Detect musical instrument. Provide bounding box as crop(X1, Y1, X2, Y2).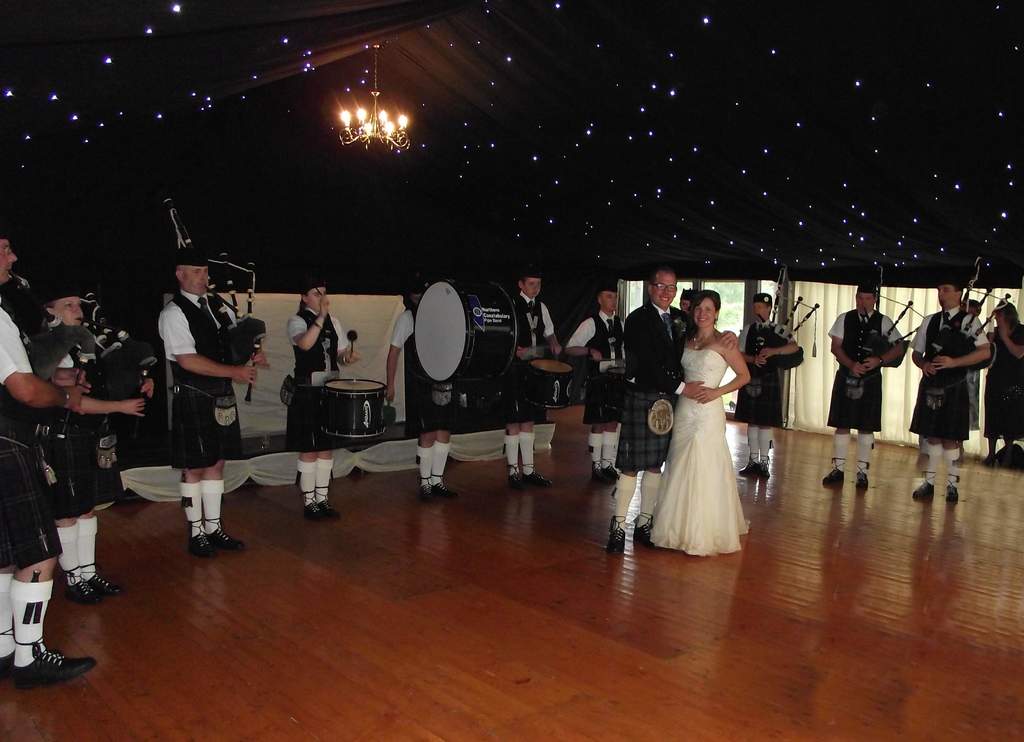
crop(83, 293, 164, 431).
